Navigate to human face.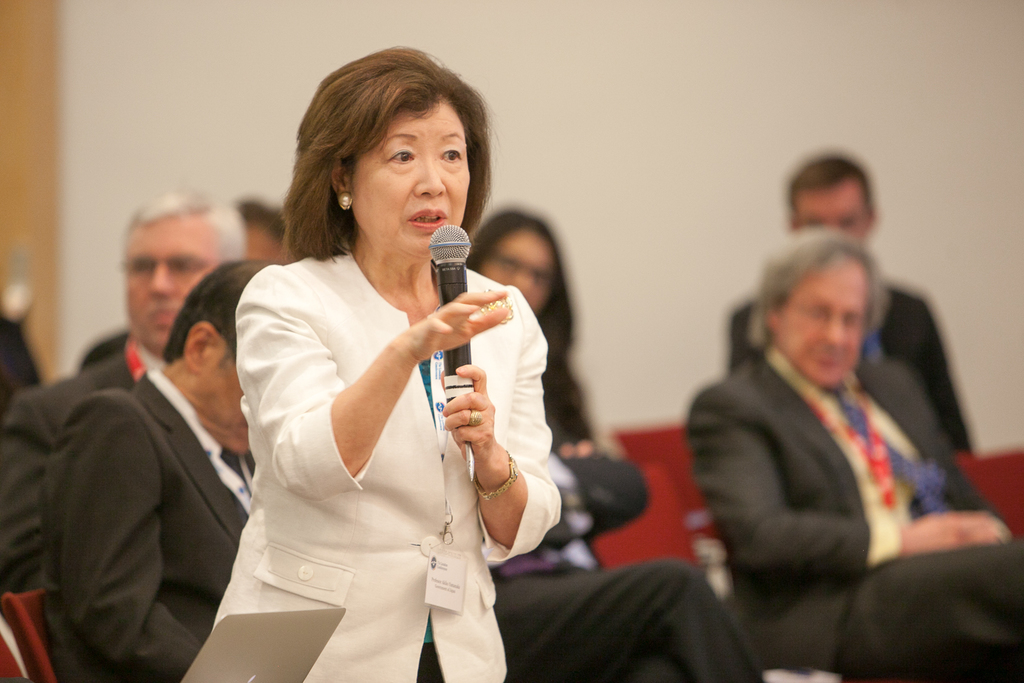
Navigation target: bbox=[342, 94, 477, 265].
